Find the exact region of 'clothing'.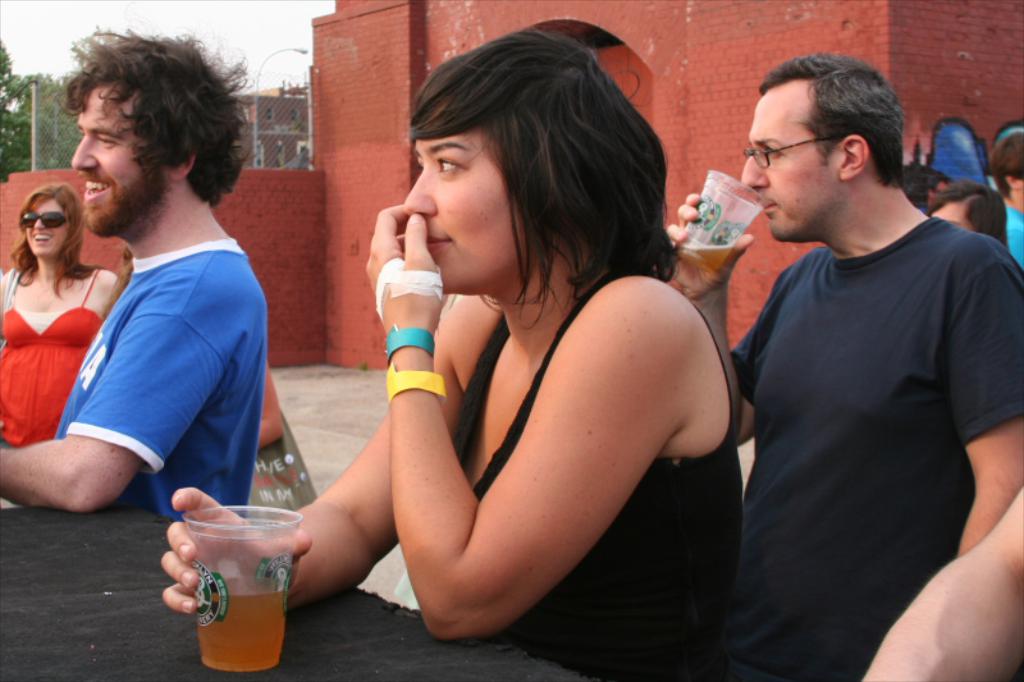
Exact region: 55:242:266:525.
